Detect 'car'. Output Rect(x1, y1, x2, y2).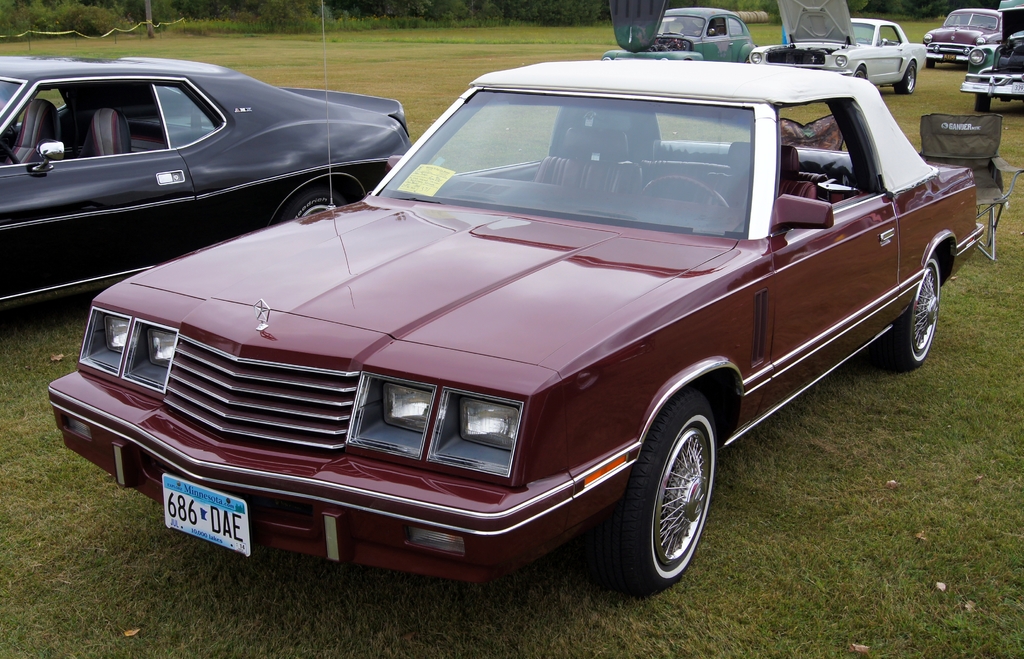
Rect(599, 0, 759, 67).
